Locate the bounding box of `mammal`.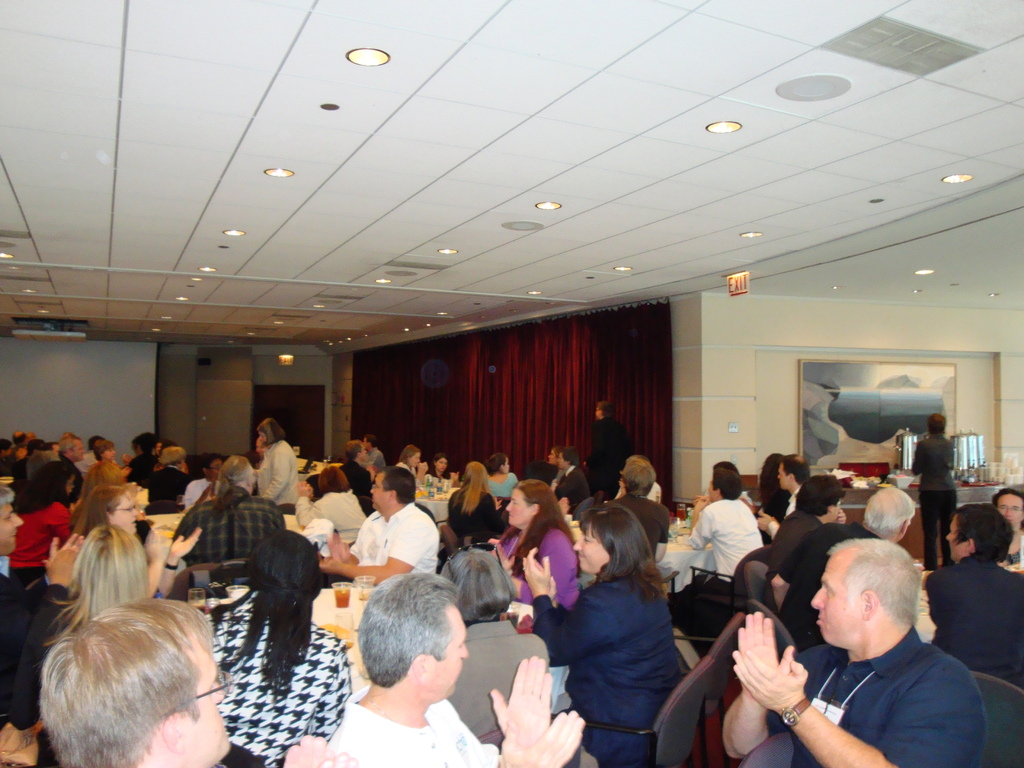
Bounding box: {"left": 723, "top": 535, "right": 988, "bottom": 767}.
